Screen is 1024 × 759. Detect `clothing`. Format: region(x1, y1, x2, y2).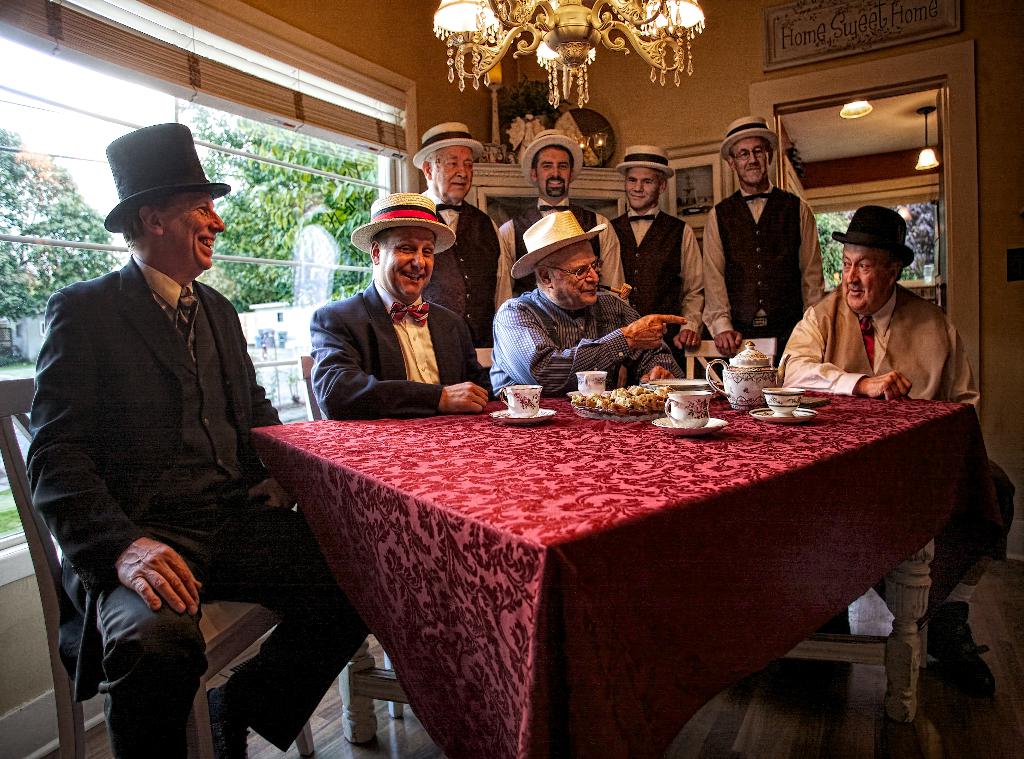
region(601, 199, 716, 336).
